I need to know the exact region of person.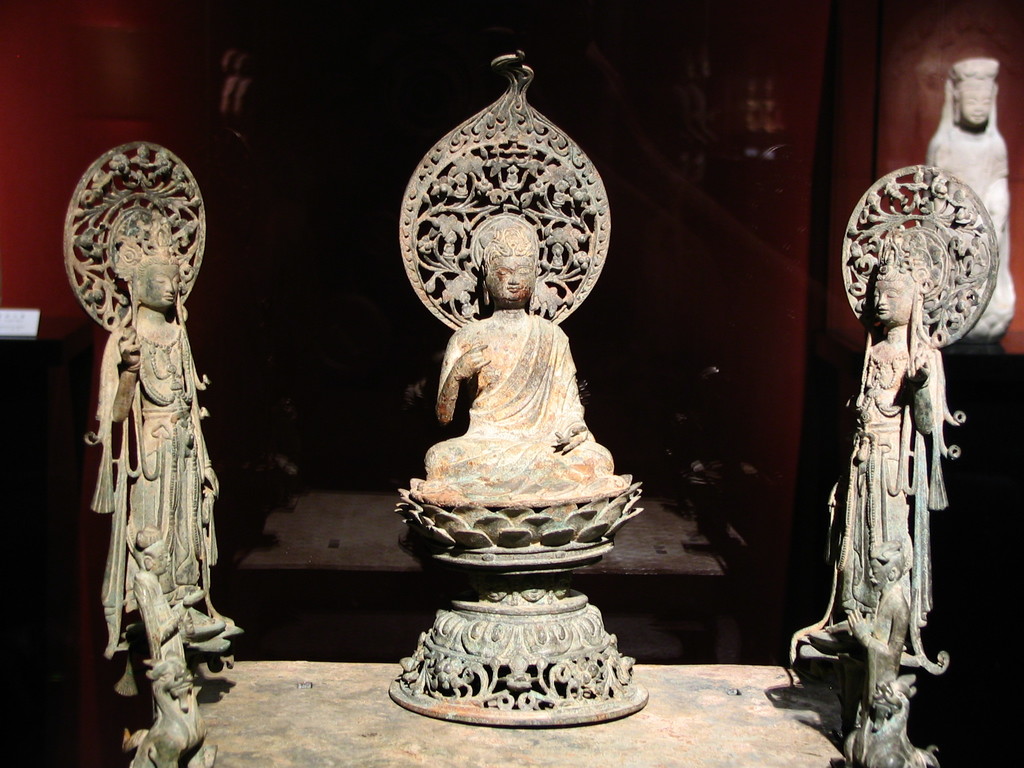
Region: [x1=836, y1=225, x2=953, y2=633].
